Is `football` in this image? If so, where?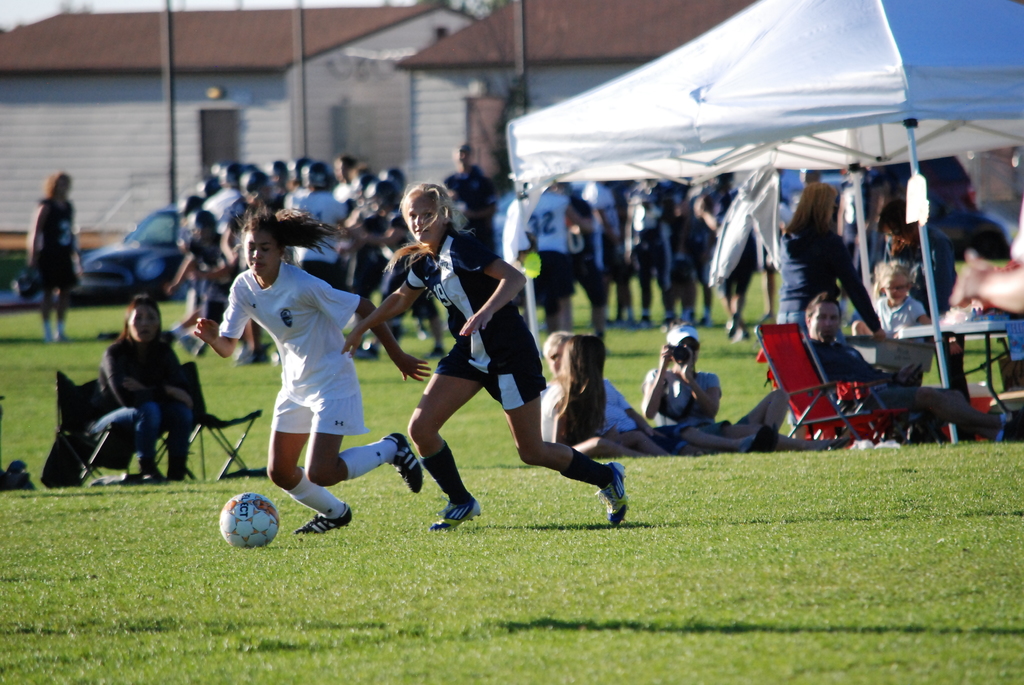
Yes, at <box>218,489,280,546</box>.
